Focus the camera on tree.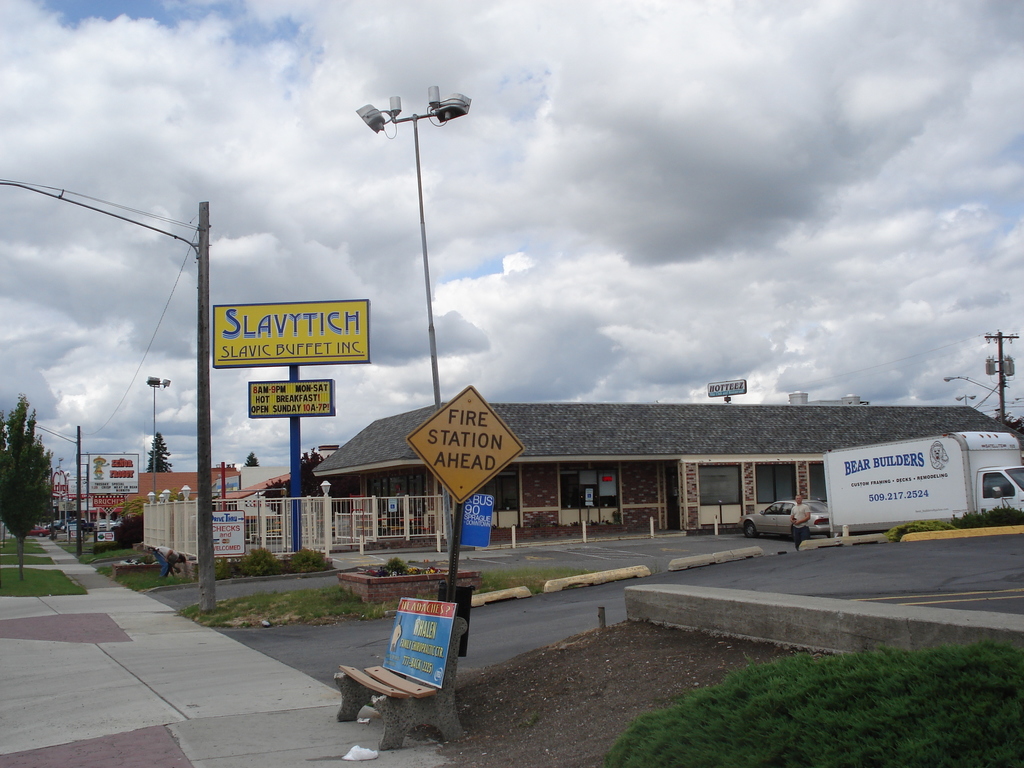
Focus region: 245,450,259,467.
